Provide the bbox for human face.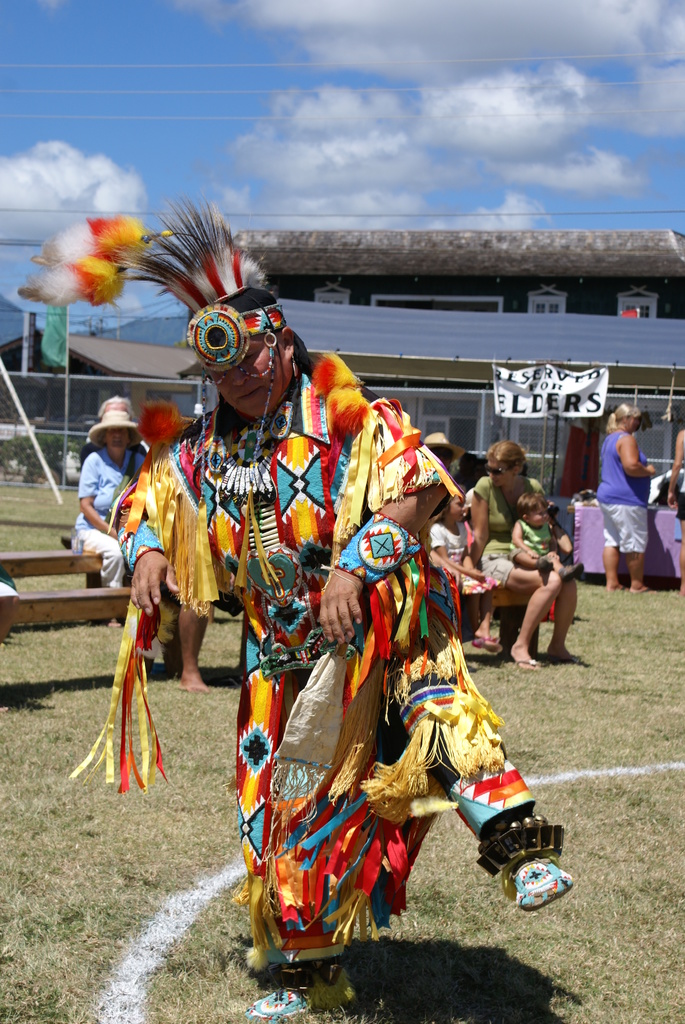
<box>486,459,514,490</box>.
